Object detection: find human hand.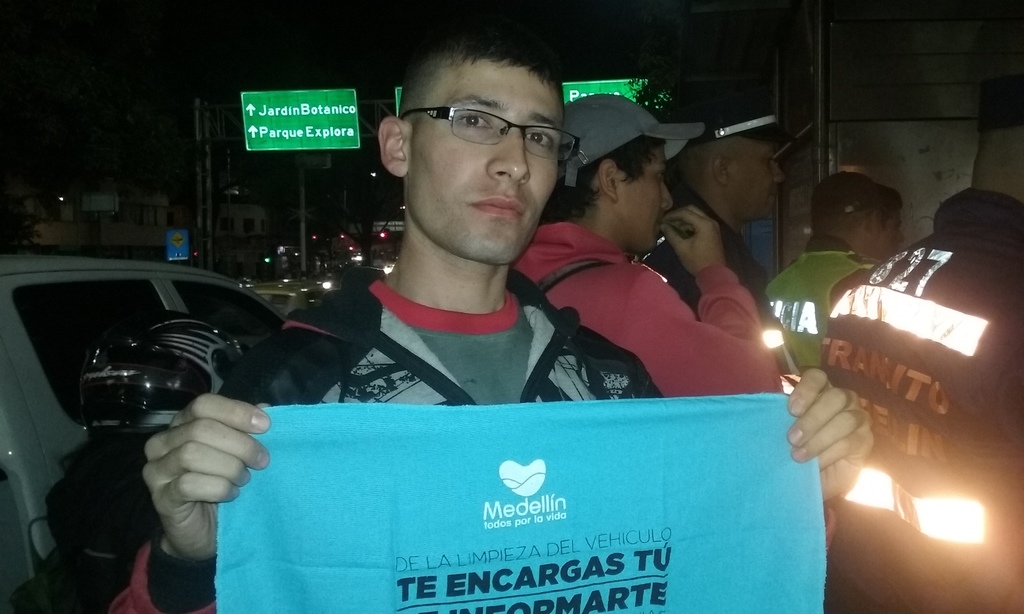
{"x1": 130, "y1": 402, "x2": 264, "y2": 537}.
